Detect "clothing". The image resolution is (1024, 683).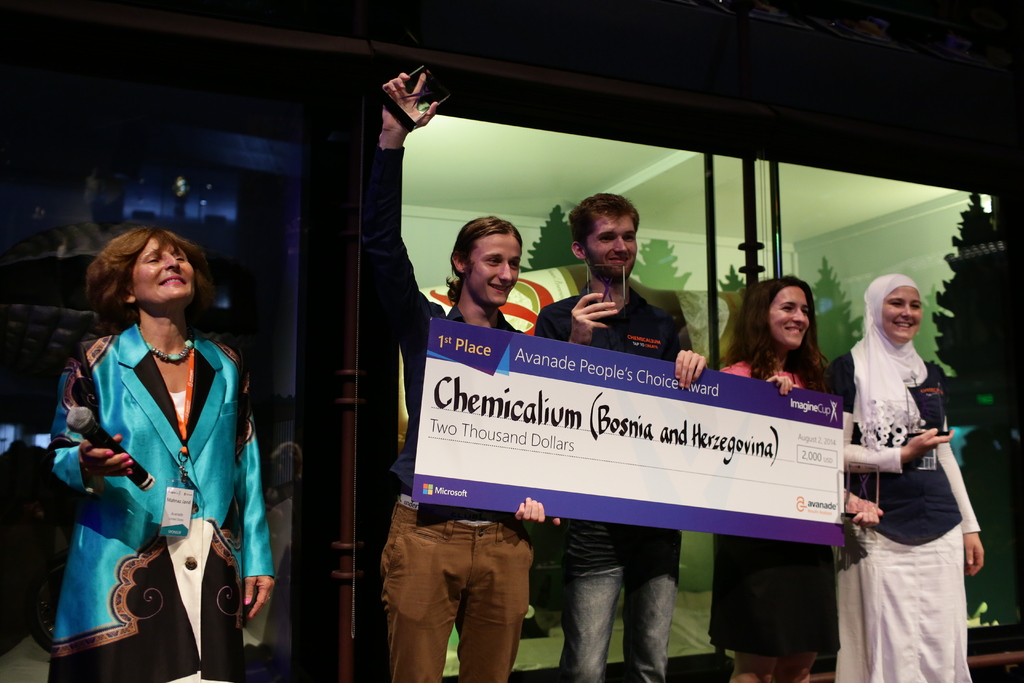
832 347 993 678.
